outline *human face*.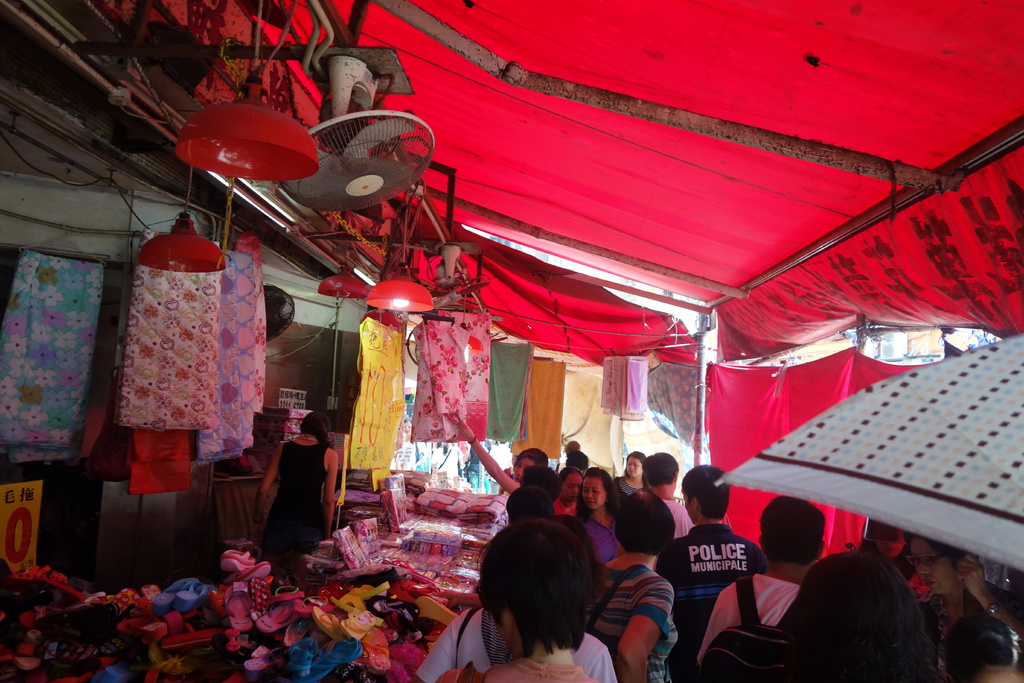
Outline: detection(905, 542, 959, 597).
